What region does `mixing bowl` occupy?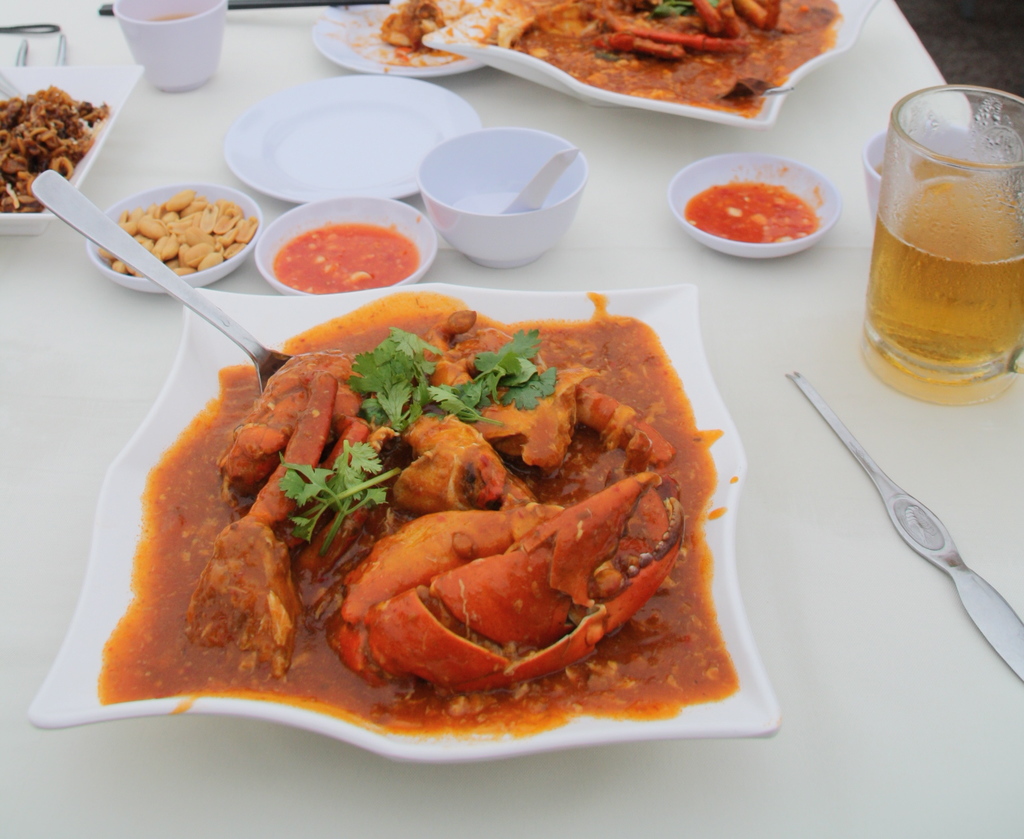
l=861, t=125, r=1007, b=229.
